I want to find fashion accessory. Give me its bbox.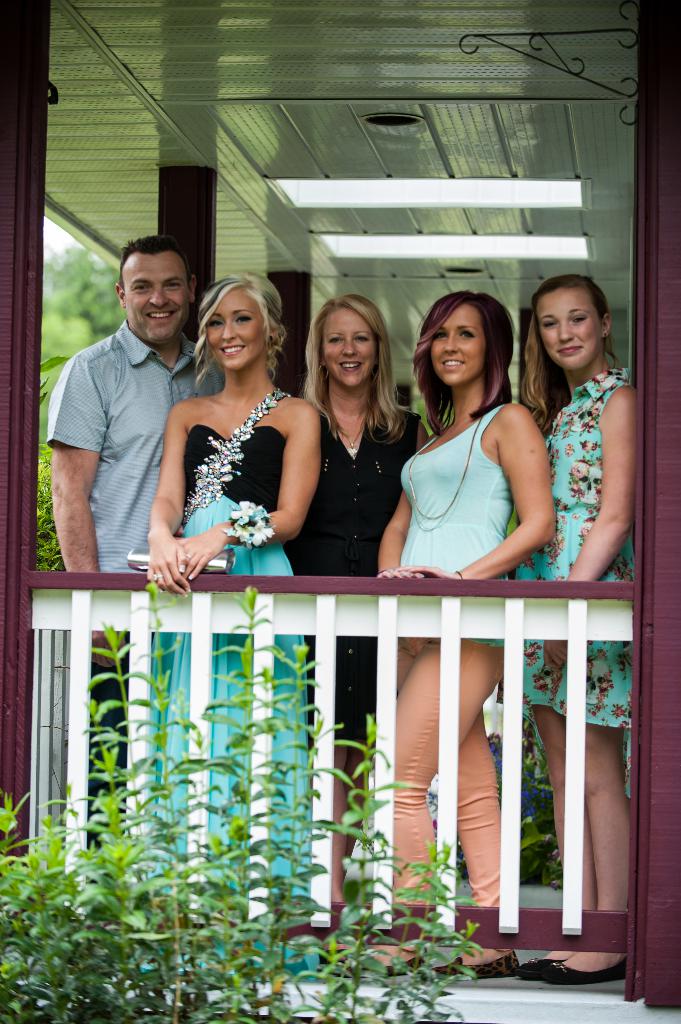
bbox=[515, 955, 569, 982].
